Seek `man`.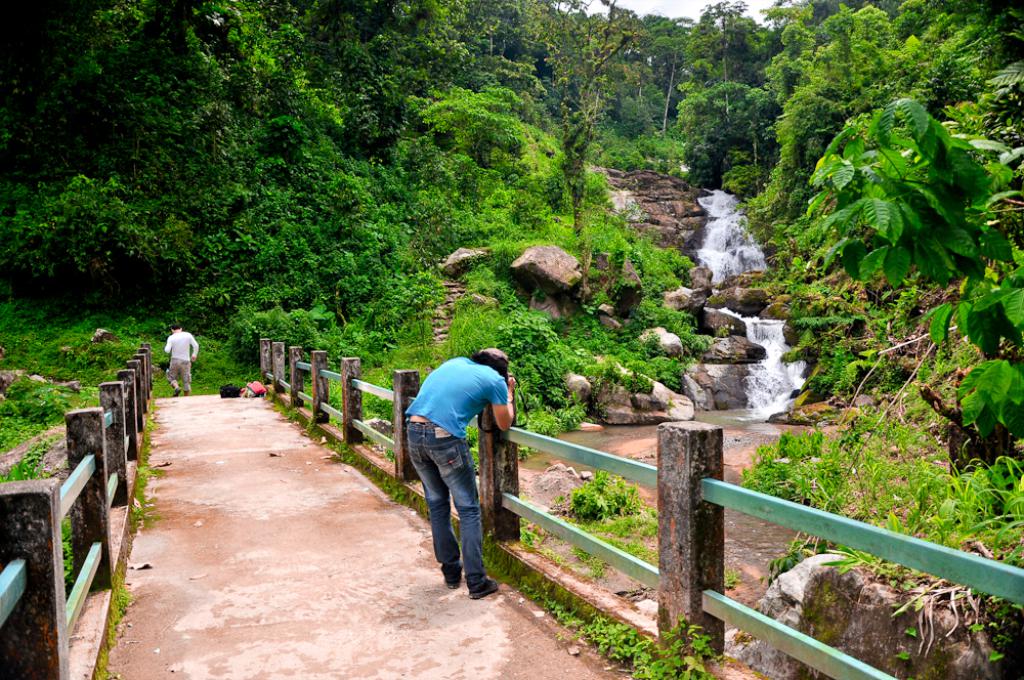
<box>163,326,200,394</box>.
